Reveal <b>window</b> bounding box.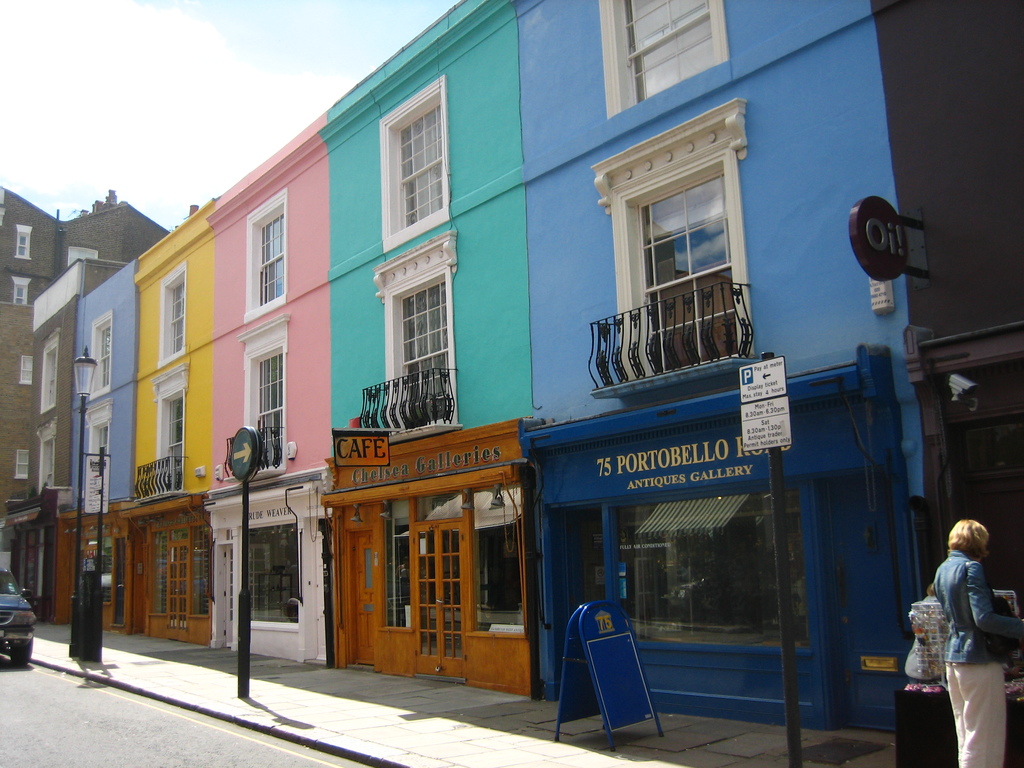
Revealed: pyautogui.locateOnScreen(244, 186, 286, 325).
